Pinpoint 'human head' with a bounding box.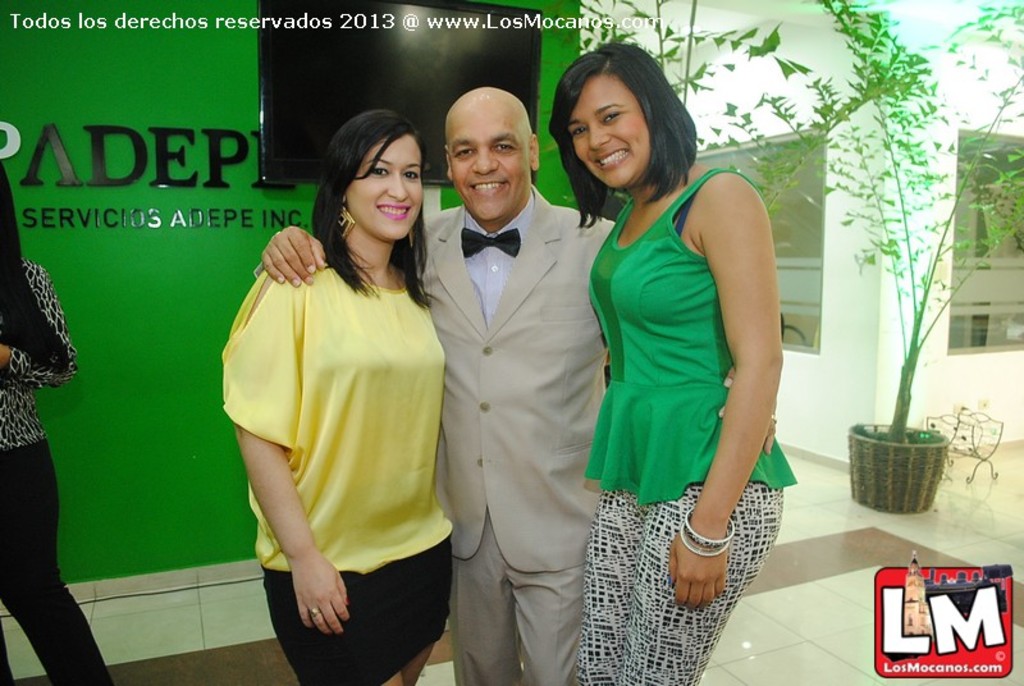
detection(320, 110, 426, 242).
